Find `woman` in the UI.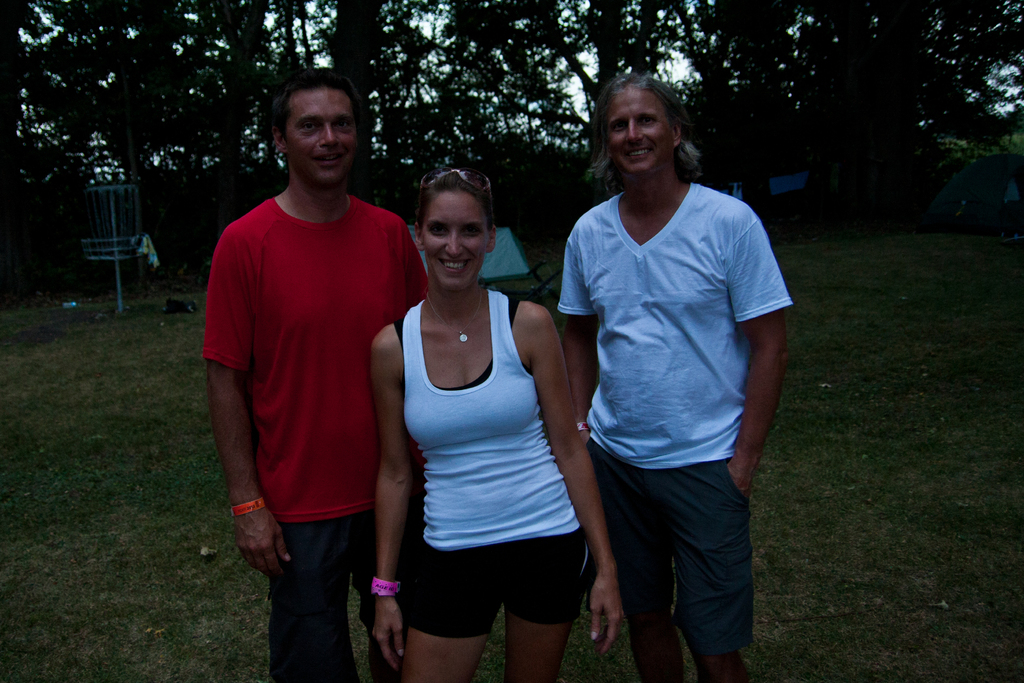
UI element at bbox(356, 160, 599, 682).
